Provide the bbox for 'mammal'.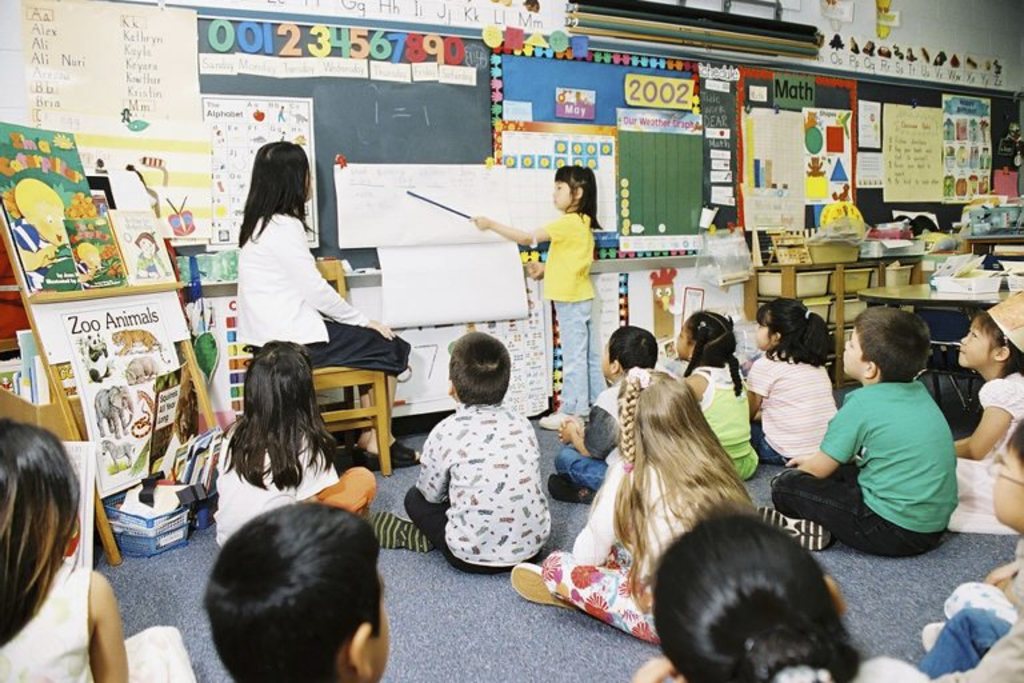
[left=209, top=336, right=379, bottom=547].
